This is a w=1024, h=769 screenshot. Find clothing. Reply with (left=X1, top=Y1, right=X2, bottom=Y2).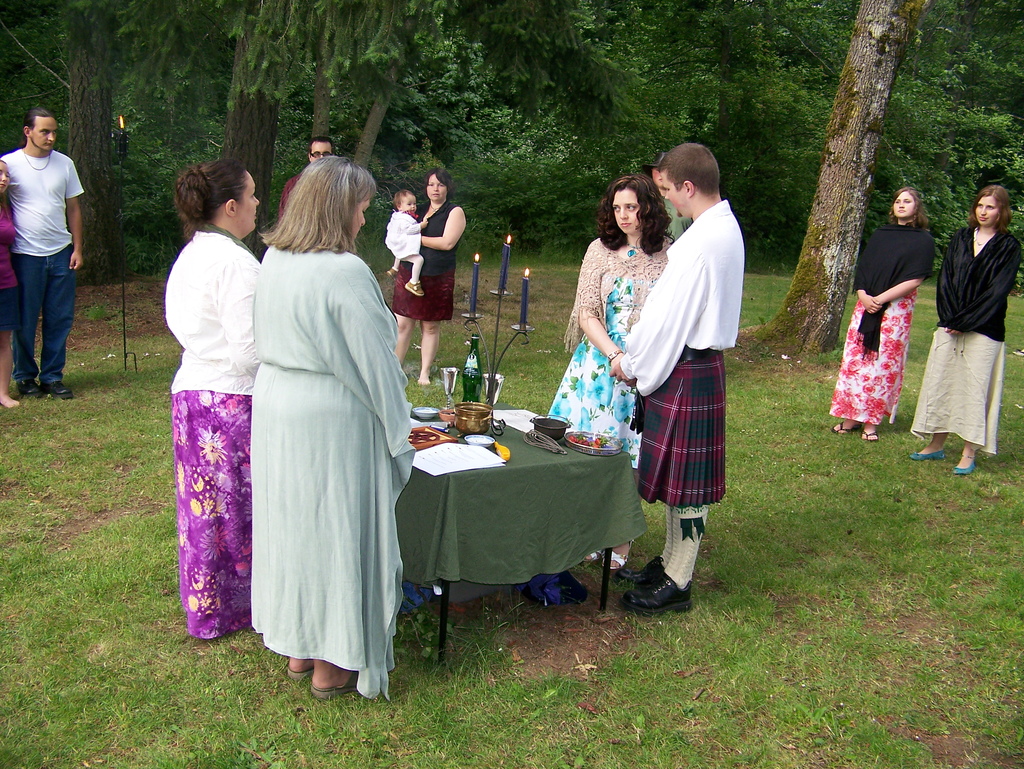
(left=383, top=216, right=425, bottom=285).
